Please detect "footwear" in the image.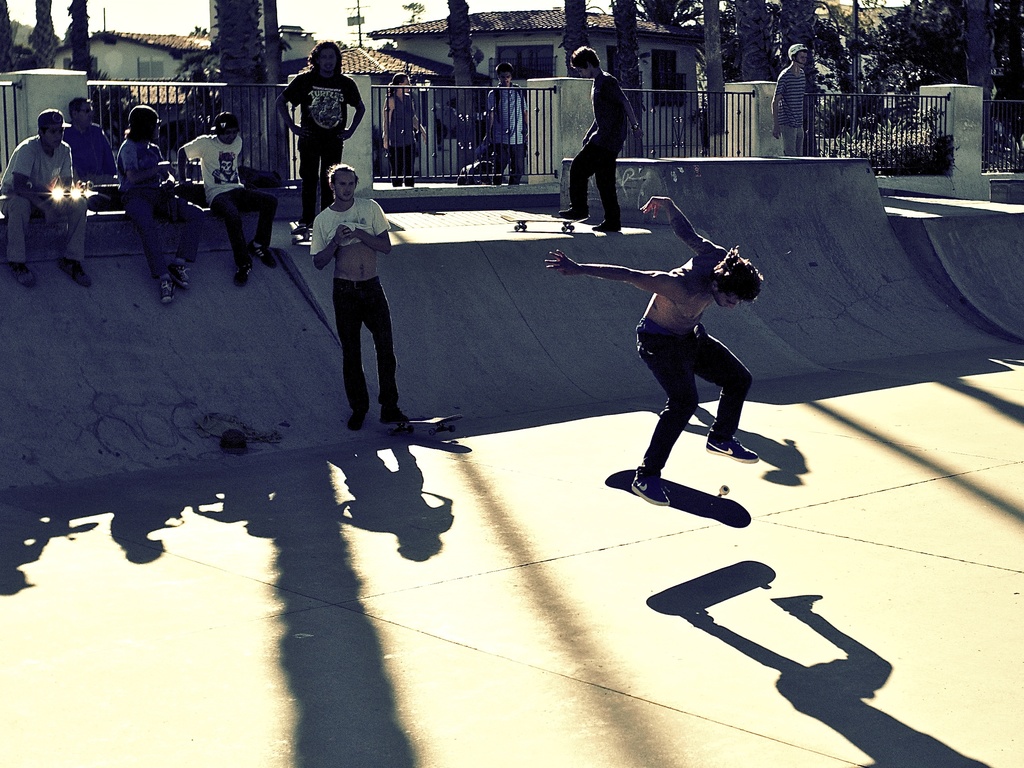
crop(60, 253, 92, 284).
